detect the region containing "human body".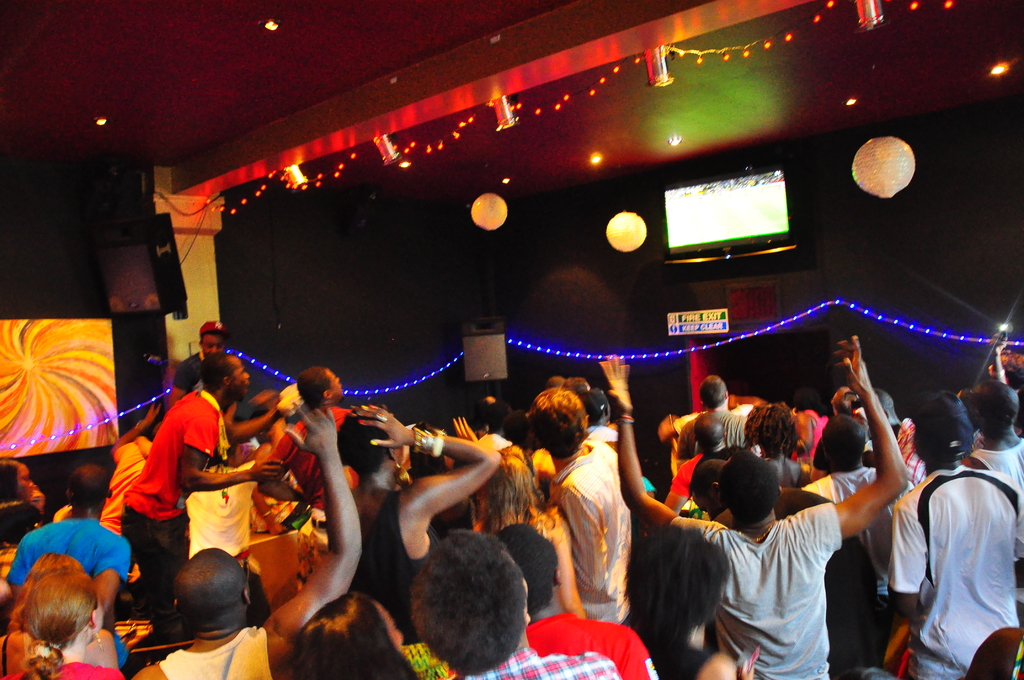
pyautogui.locateOnScreen(521, 384, 638, 626).
